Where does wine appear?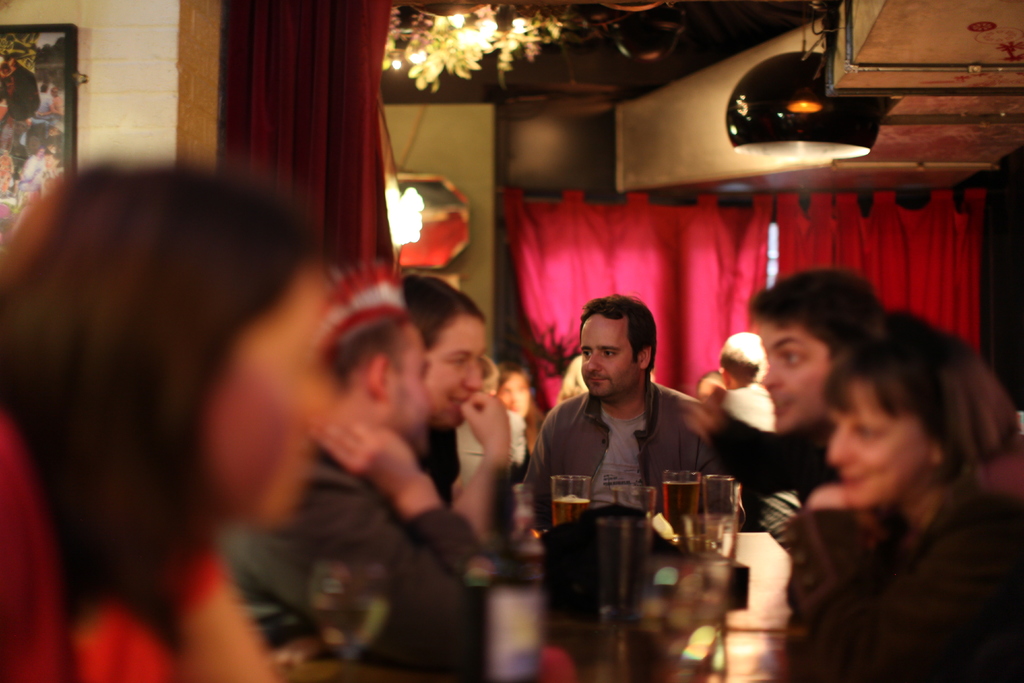
Appears at crop(667, 479, 700, 537).
